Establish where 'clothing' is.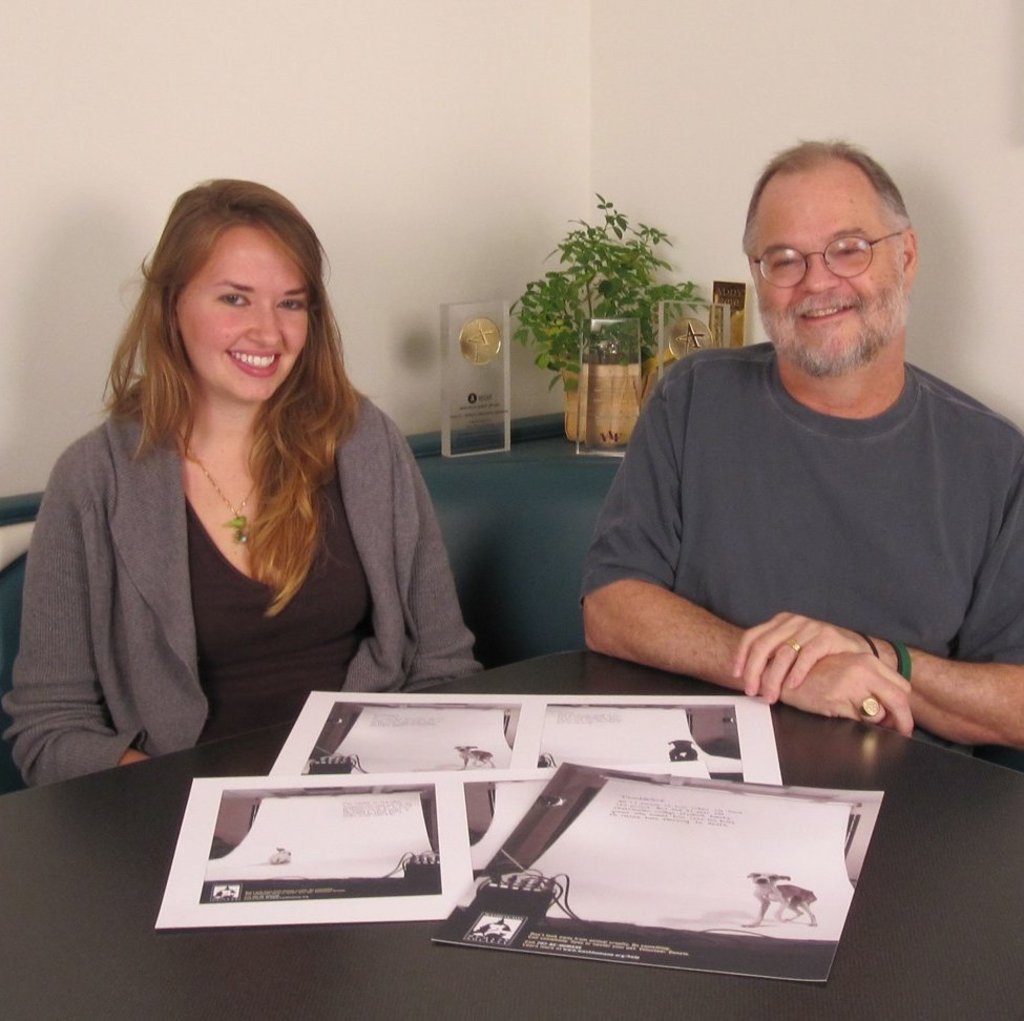
Established at rect(0, 361, 500, 792).
